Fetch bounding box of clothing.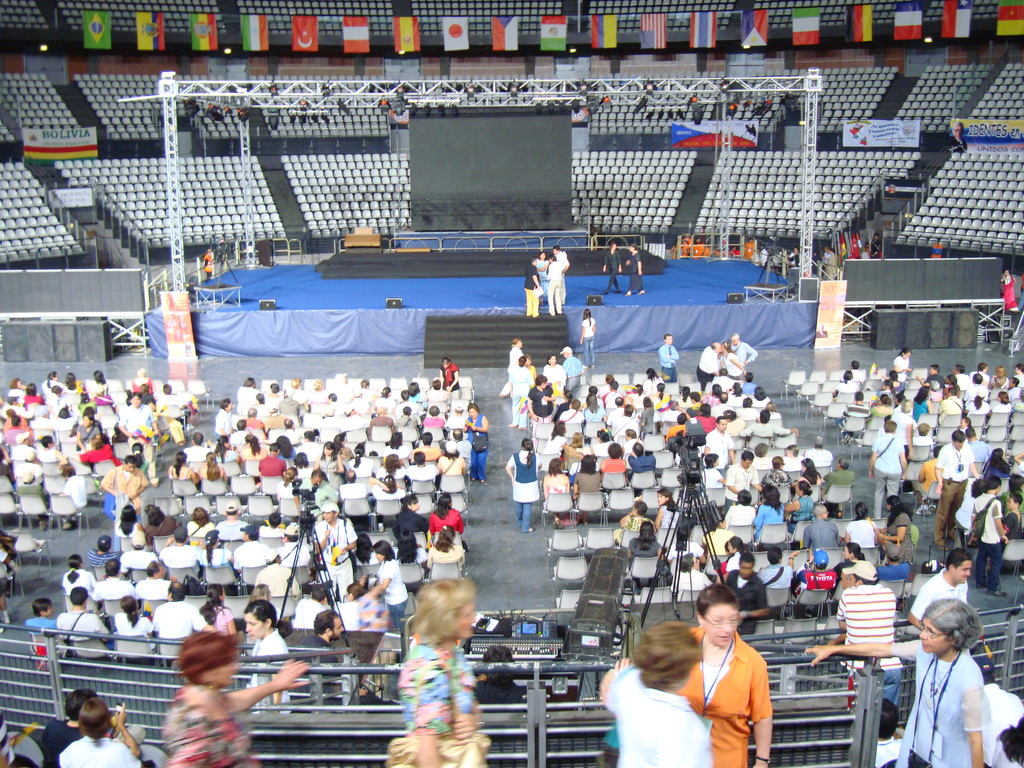
Bbox: x1=825 y1=461 x2=854 y2=504.
